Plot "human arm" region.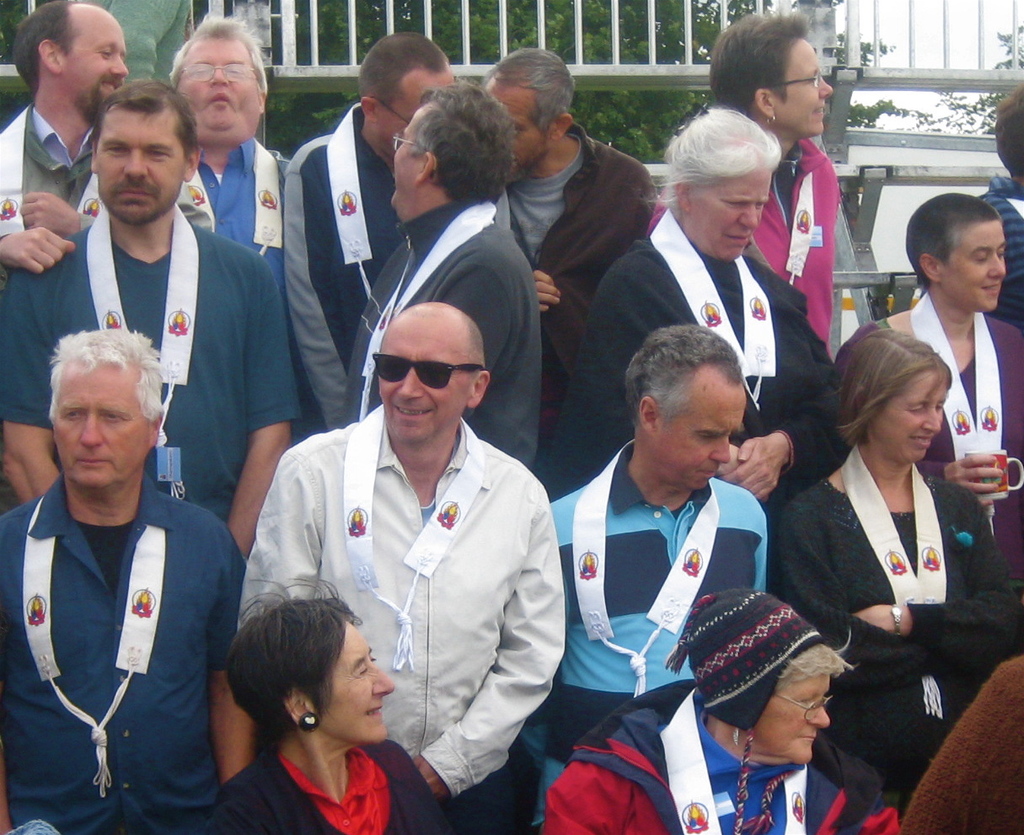
Plotted at {"left": 0, "top": 264, "right": 59, "bottom": 507}.
